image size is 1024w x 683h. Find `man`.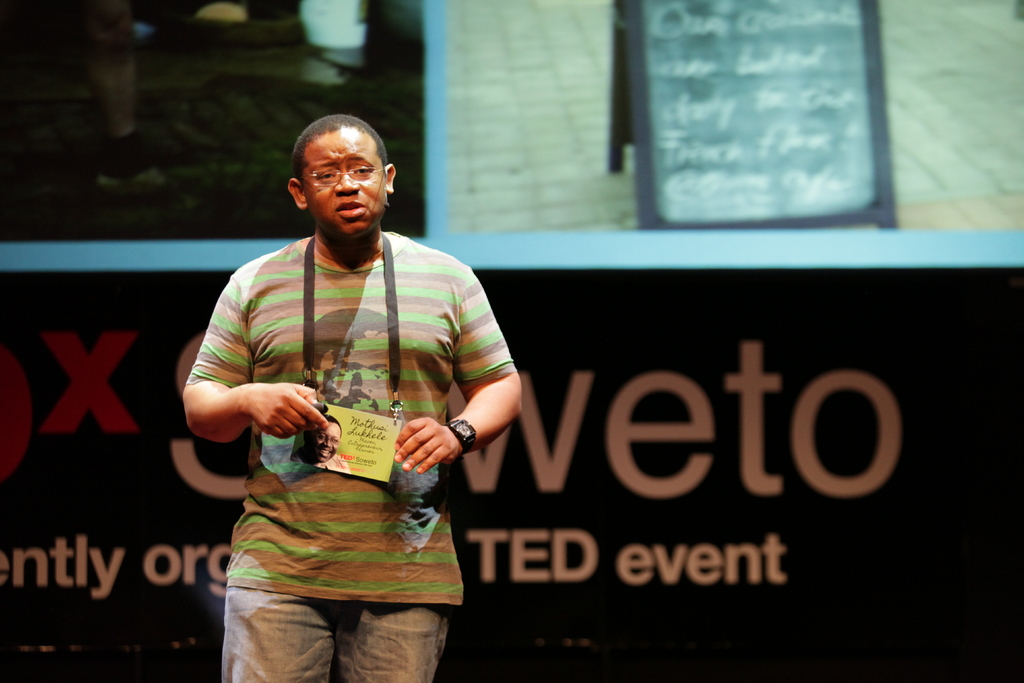
x1=294 y1=418 x2=355 y2=473.
